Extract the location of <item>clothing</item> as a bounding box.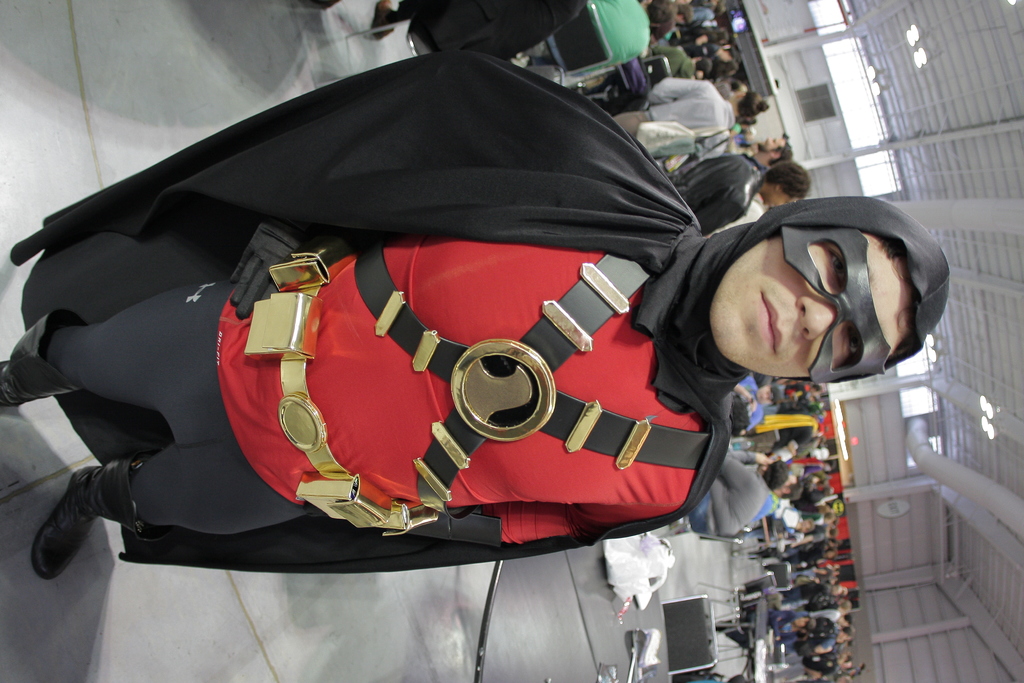
detection(612, 76, 740, 154).
